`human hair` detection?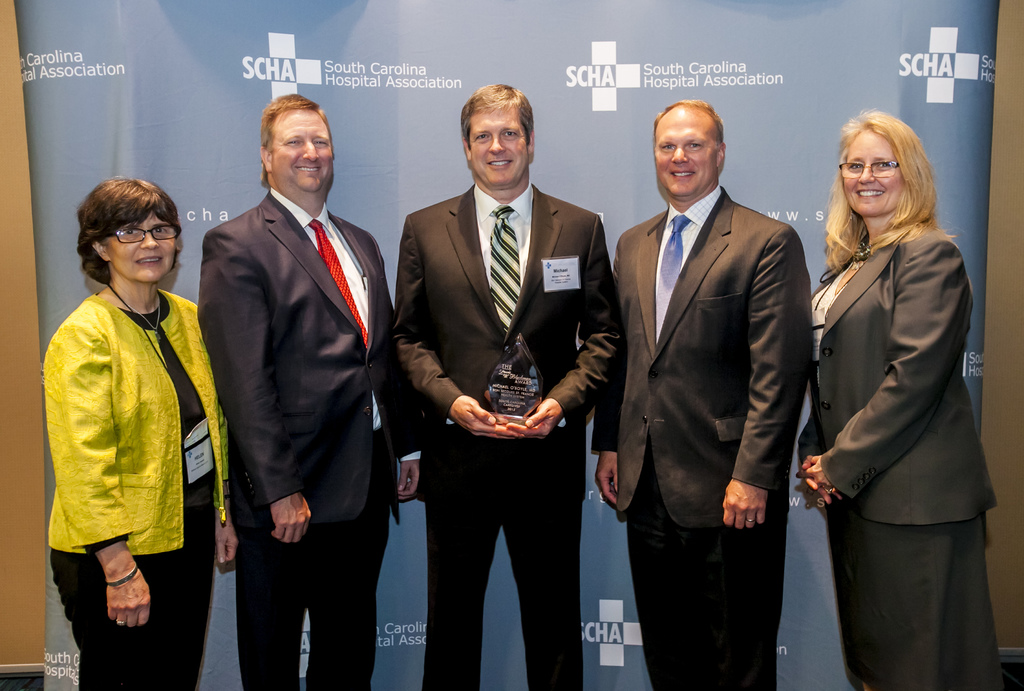
{"x1": 68, "y1": 175, "x2": 188, "y2": 287}
